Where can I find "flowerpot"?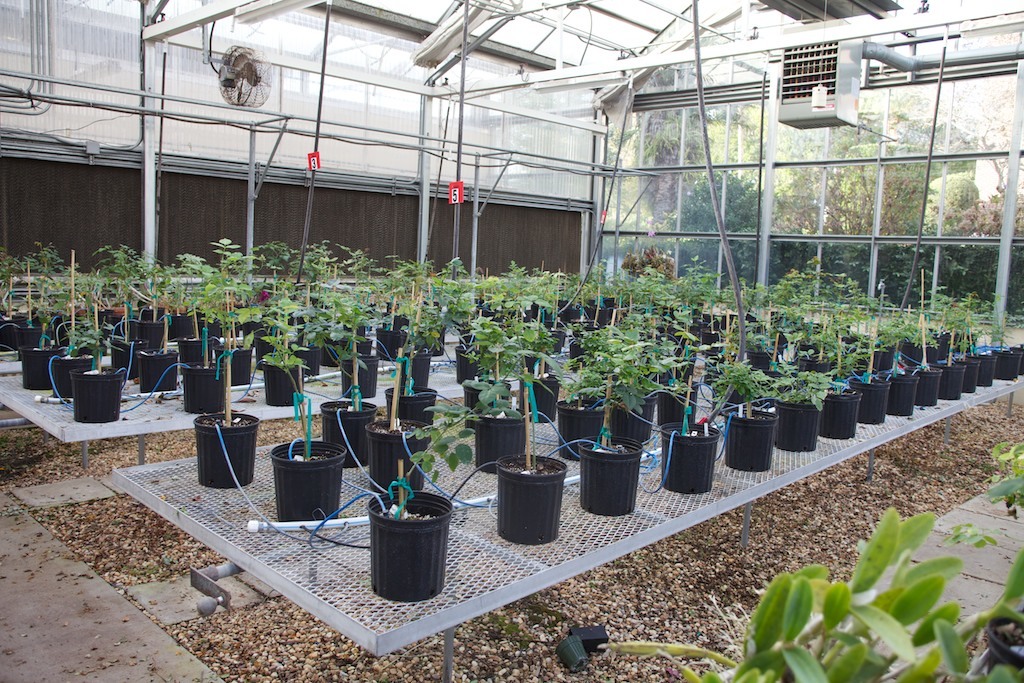
You can find it at <bbox>993, 349, 1022, 384</bbox>.
